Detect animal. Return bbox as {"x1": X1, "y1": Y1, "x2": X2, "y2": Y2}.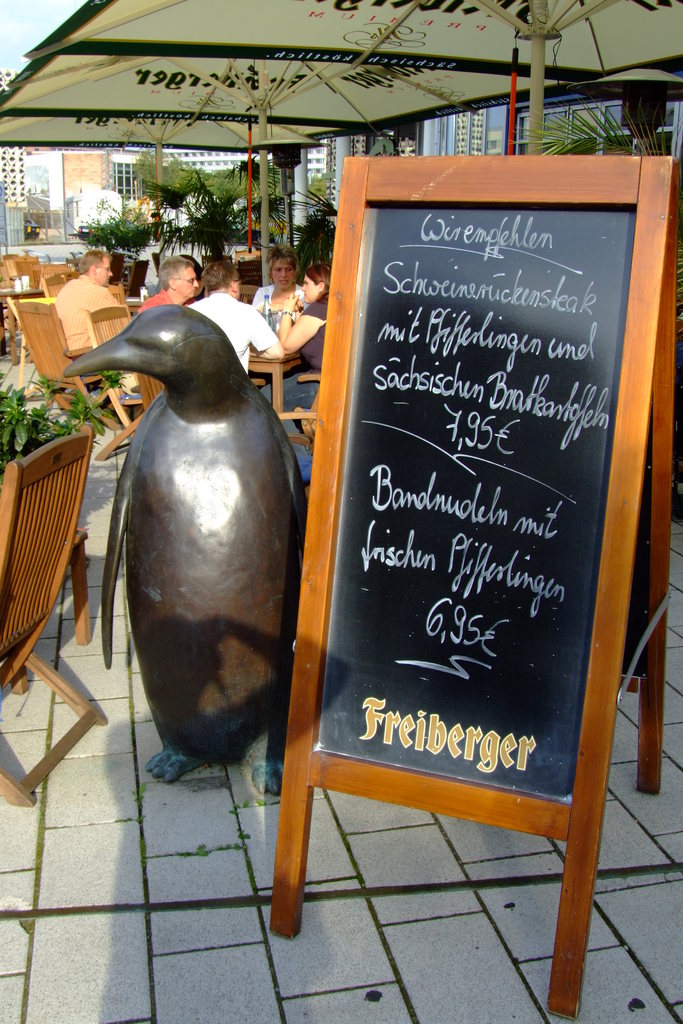
{"x1": 57, "y1": 307, "x2": 309, "y2": 785}.
